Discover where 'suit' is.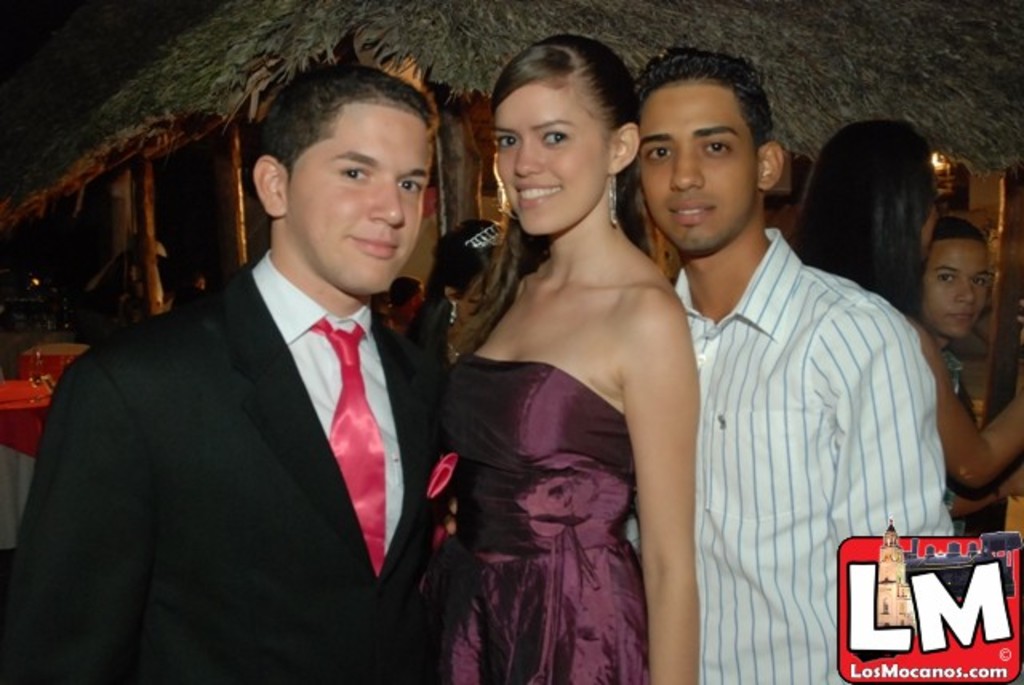
Discovered at (x1=2, y1=194, x2=432, y2=656).
